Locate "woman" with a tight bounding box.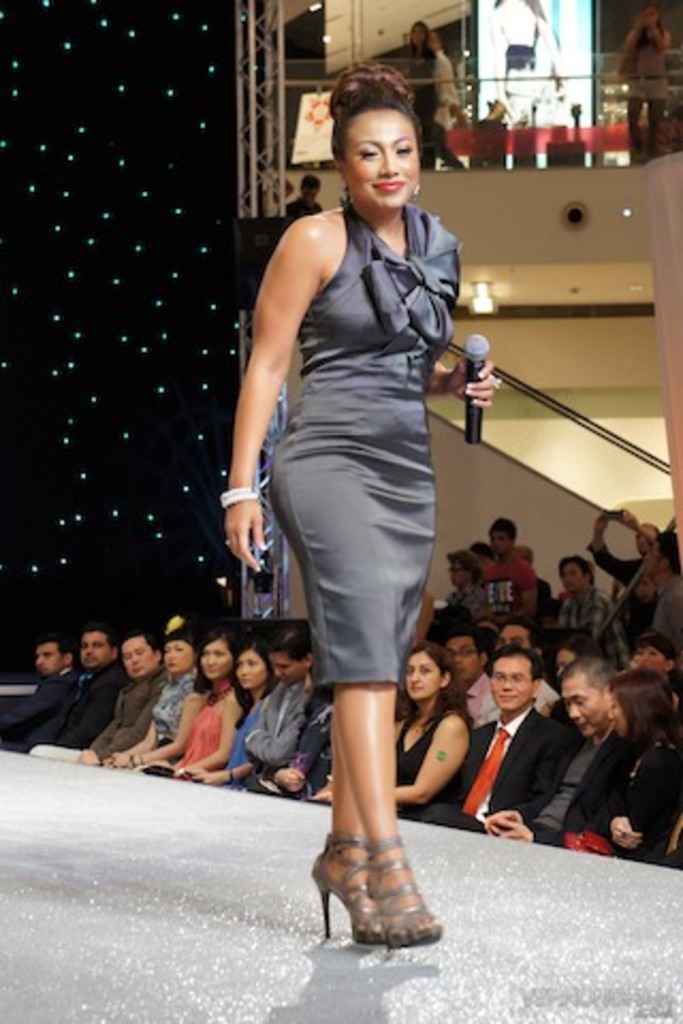
pyautogui.locateOnScreen(169, 629, 239, 777).
